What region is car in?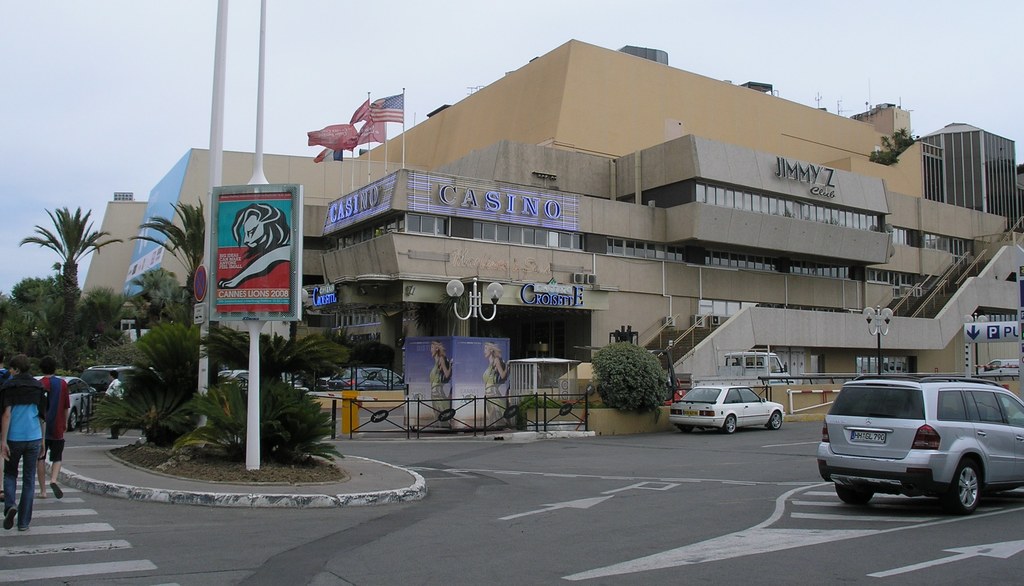
671:383:785:434.
